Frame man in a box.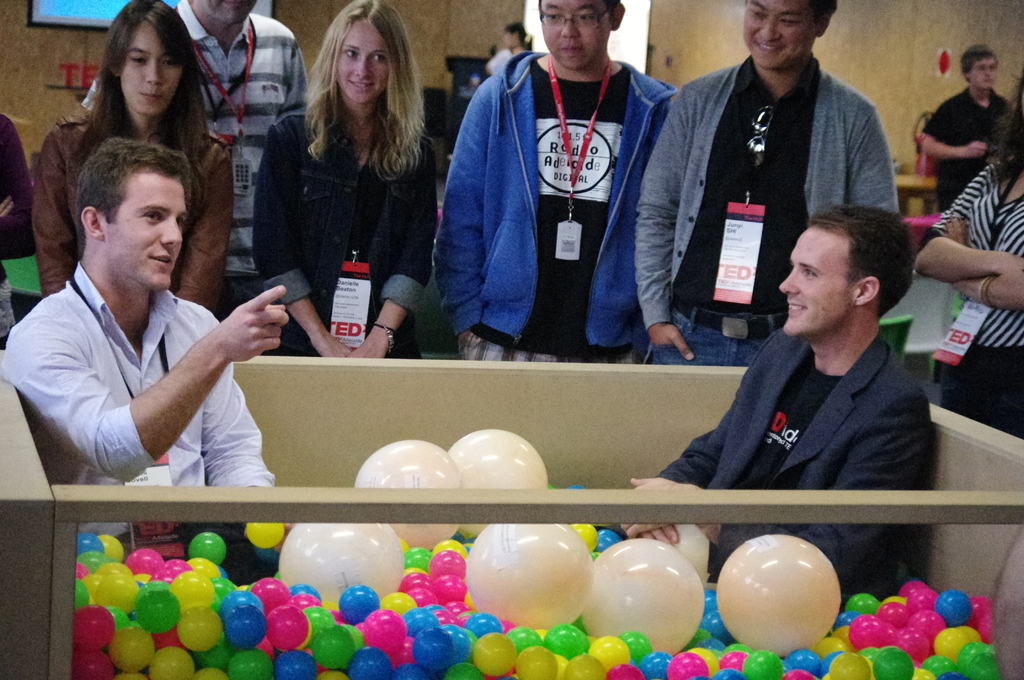
{"x1": 618, "y1": 206, "x2": 935, "y2": 608}.
